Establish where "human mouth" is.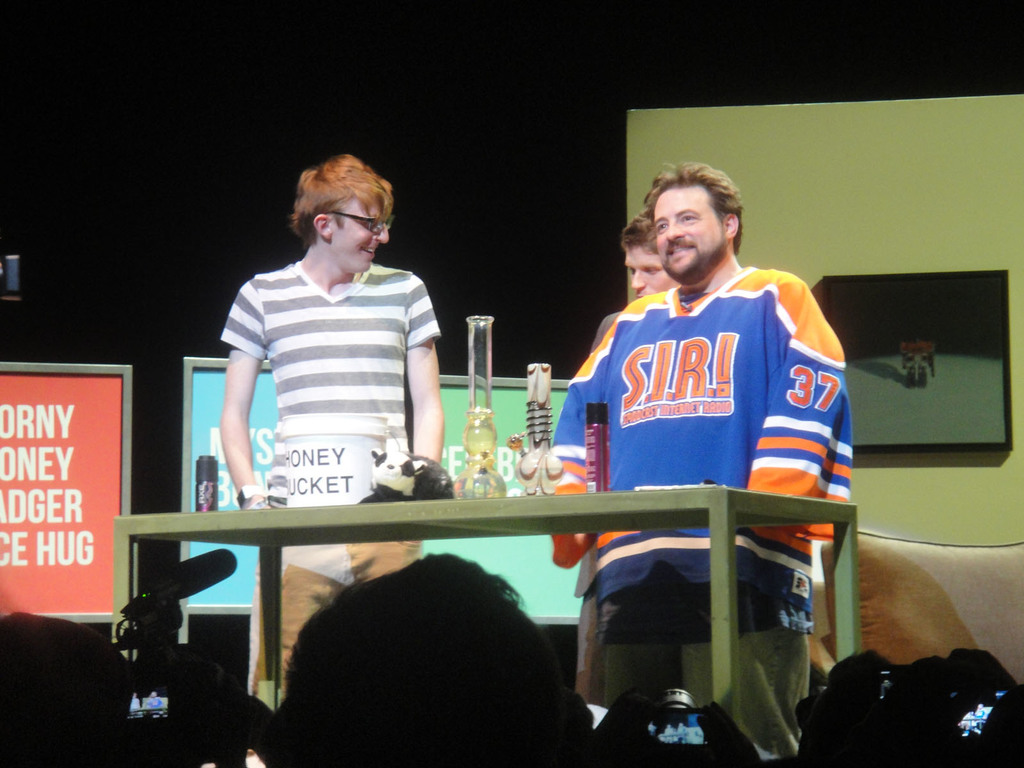
Established at locate(669, 243, 697, 260).
